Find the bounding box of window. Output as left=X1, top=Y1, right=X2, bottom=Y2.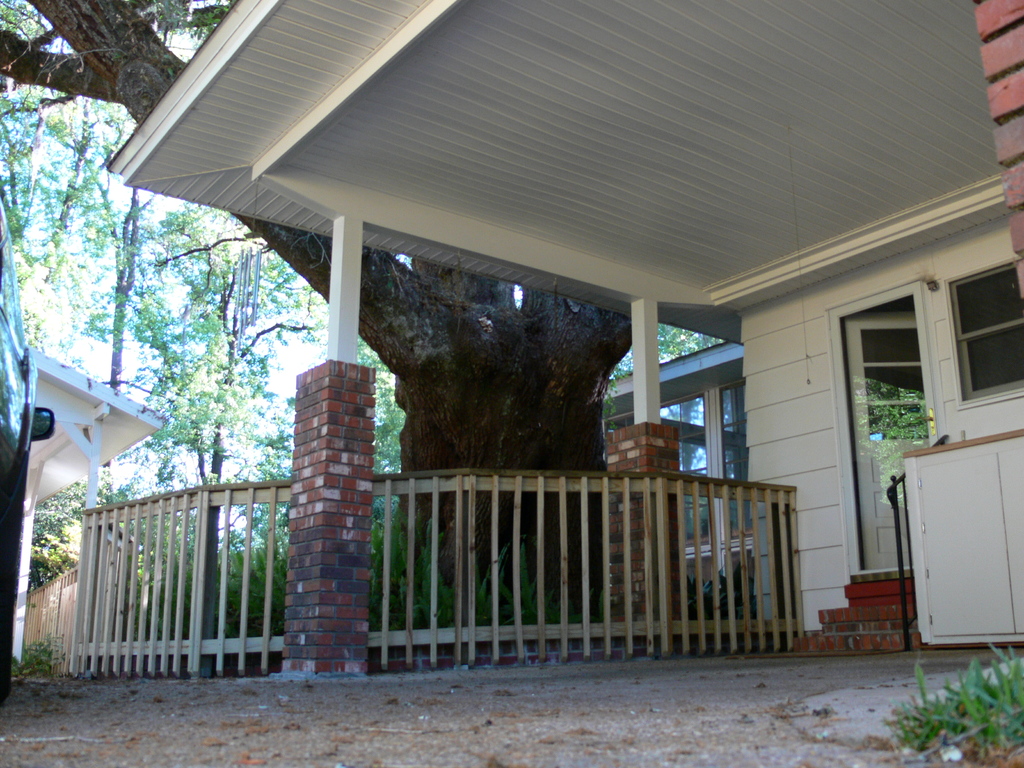
left=600, top=381, right=750, bottom=543.
